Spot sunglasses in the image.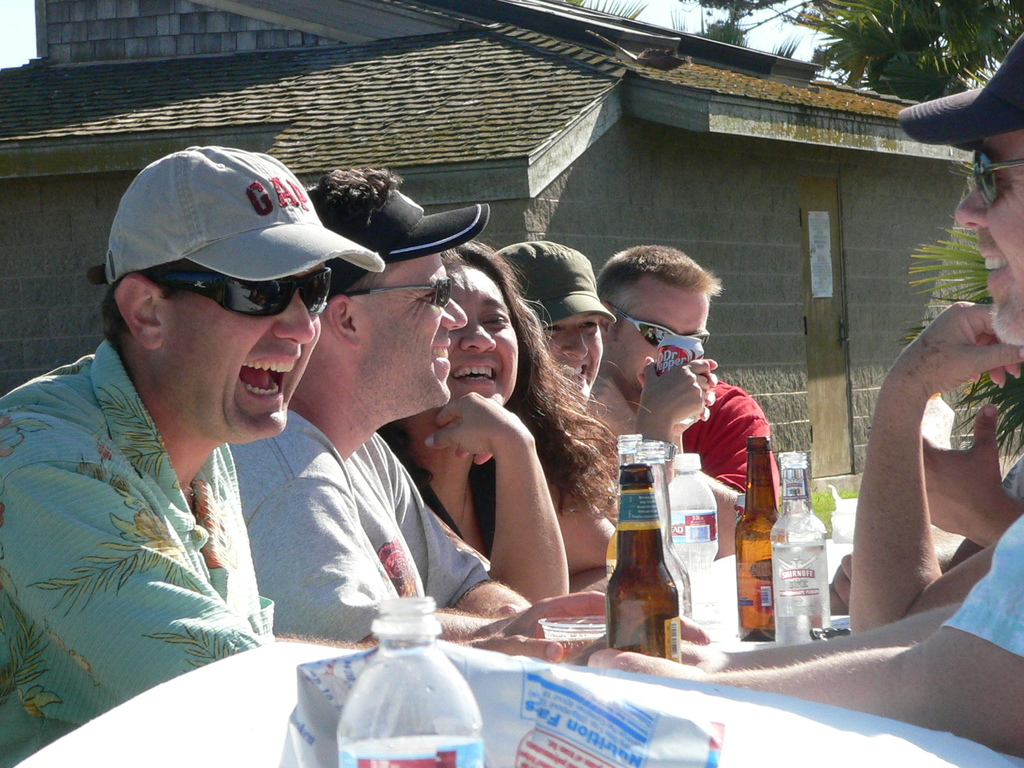
sunglasses found at (972,147,1023,209).
